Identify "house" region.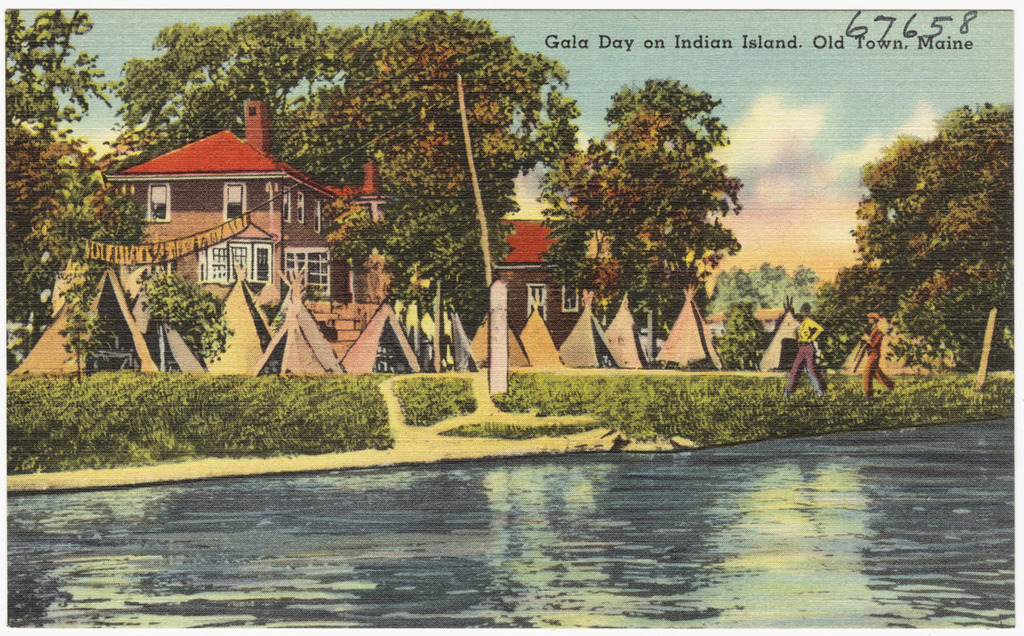
Region: 11 93 468 379.
